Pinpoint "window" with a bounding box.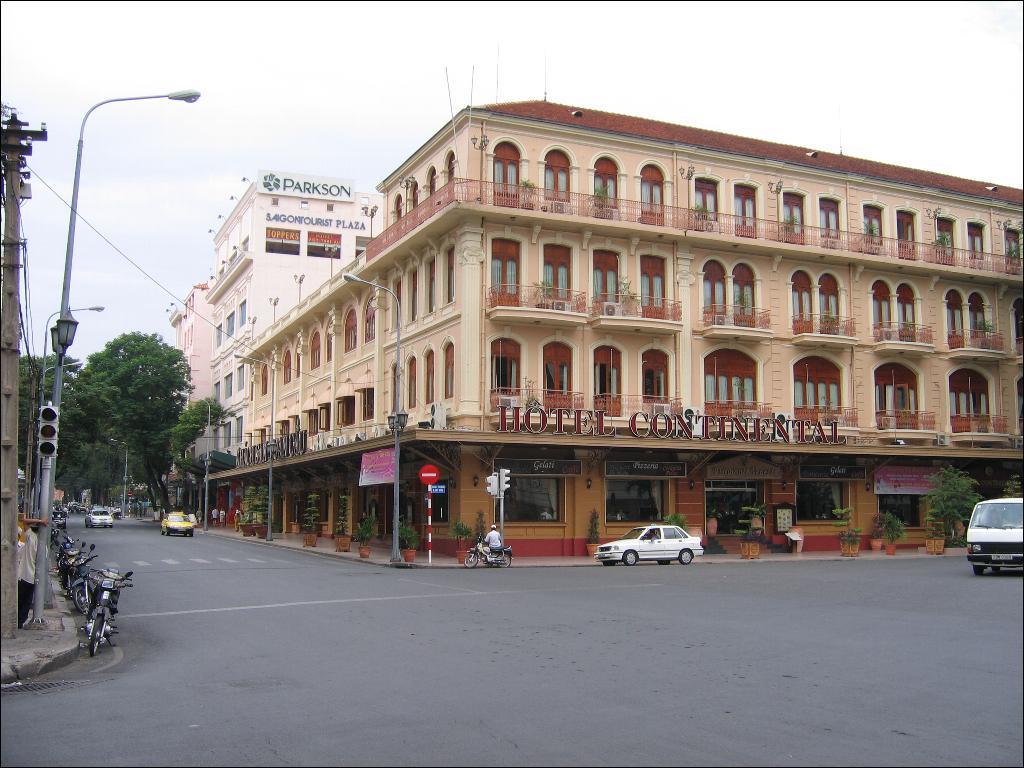
x1=233 y1=416 x2=245 y2=445.
